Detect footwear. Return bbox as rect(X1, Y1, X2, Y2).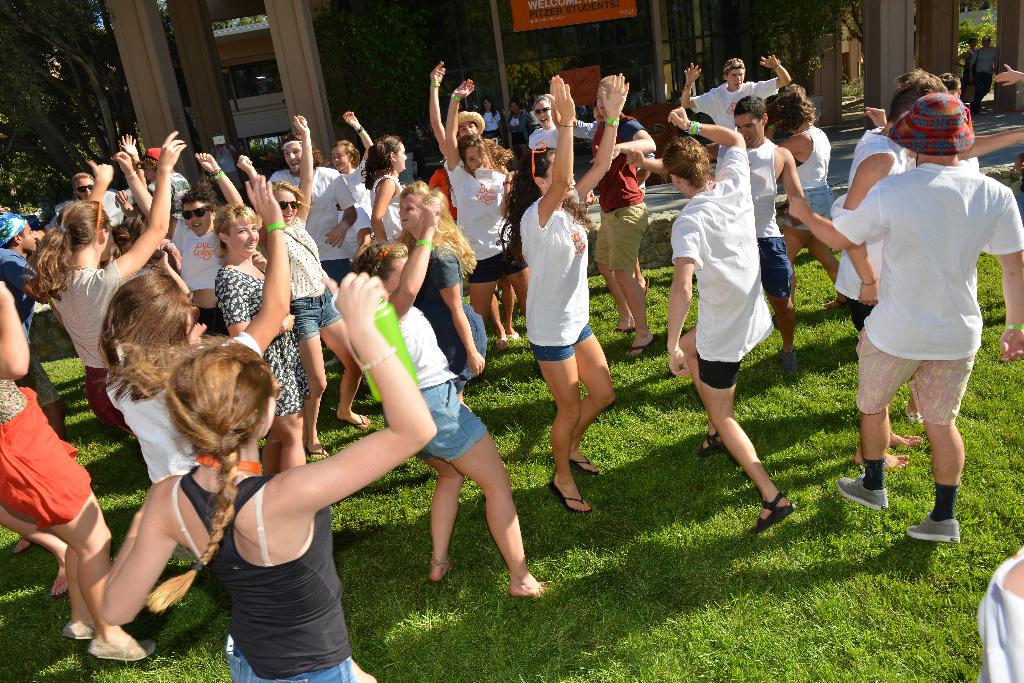
rect(549, 482, 589, 515).
